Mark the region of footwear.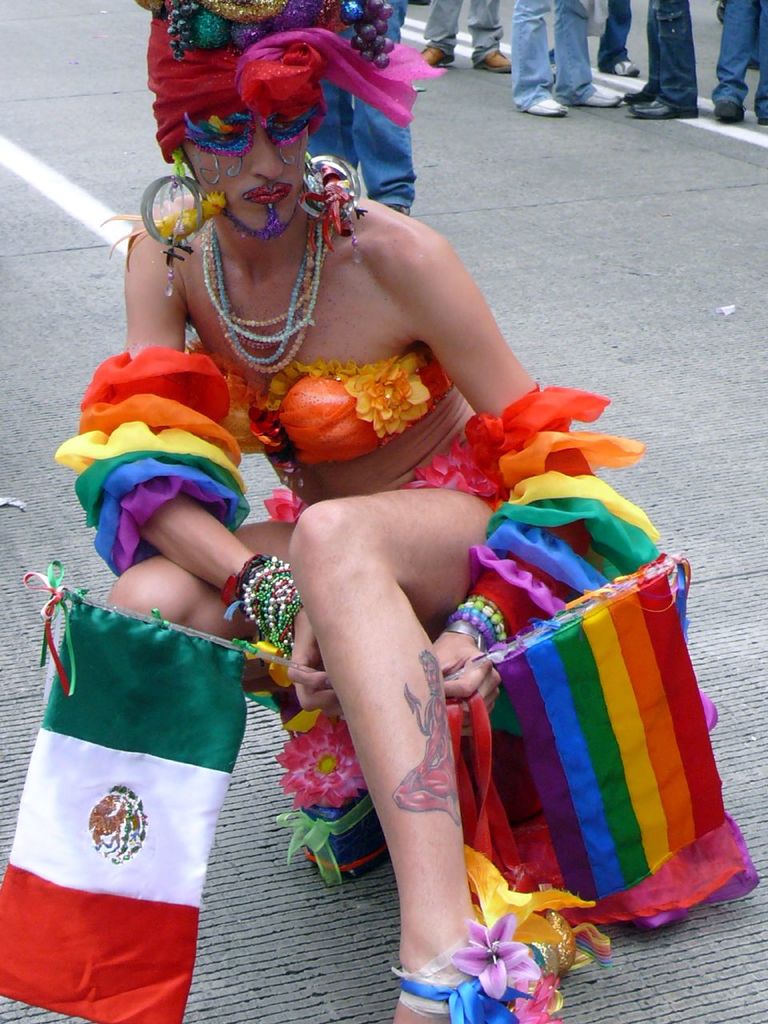
Region: [left=474, top=50, right=515, bottom=72].
